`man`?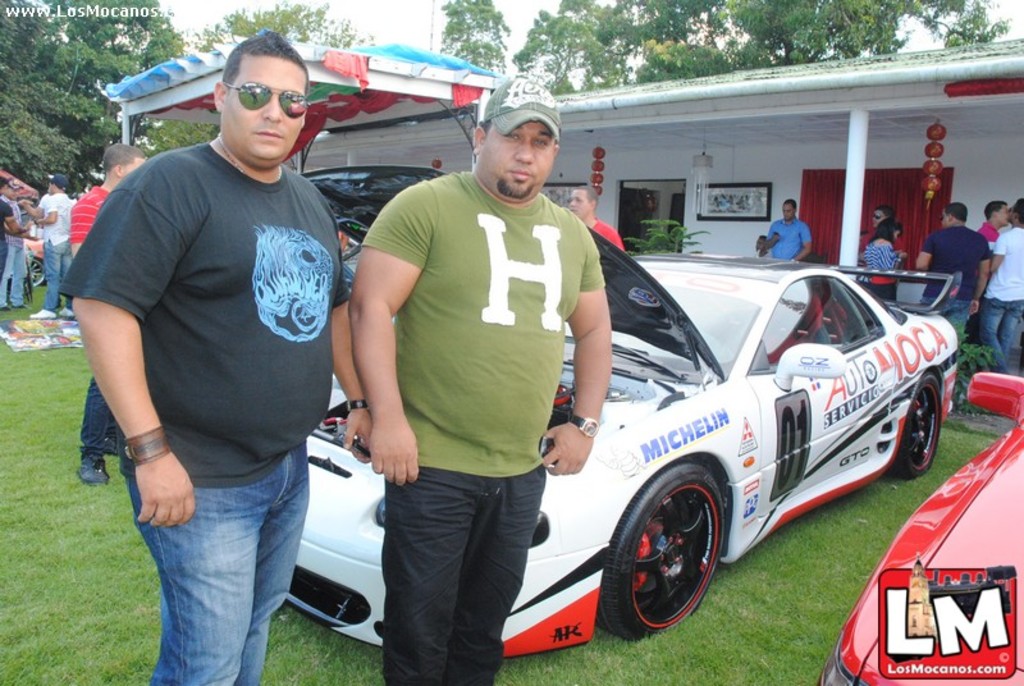
<box>0,175,40,311</box>
